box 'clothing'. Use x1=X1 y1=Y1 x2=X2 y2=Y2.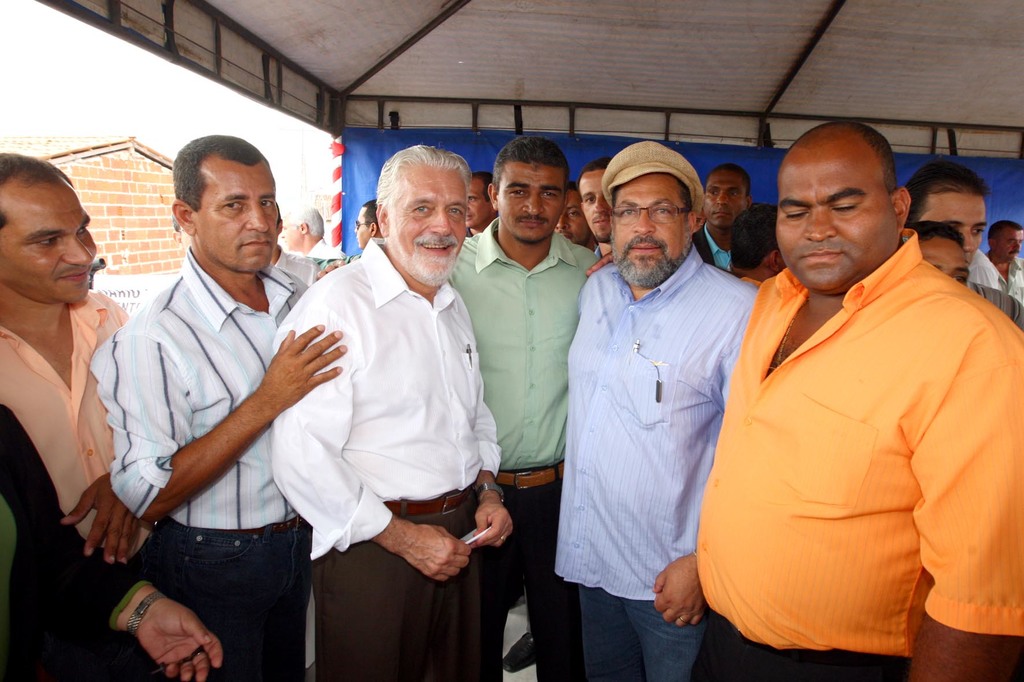
x1=1000 y1=259 x2=1023 y2=303.
